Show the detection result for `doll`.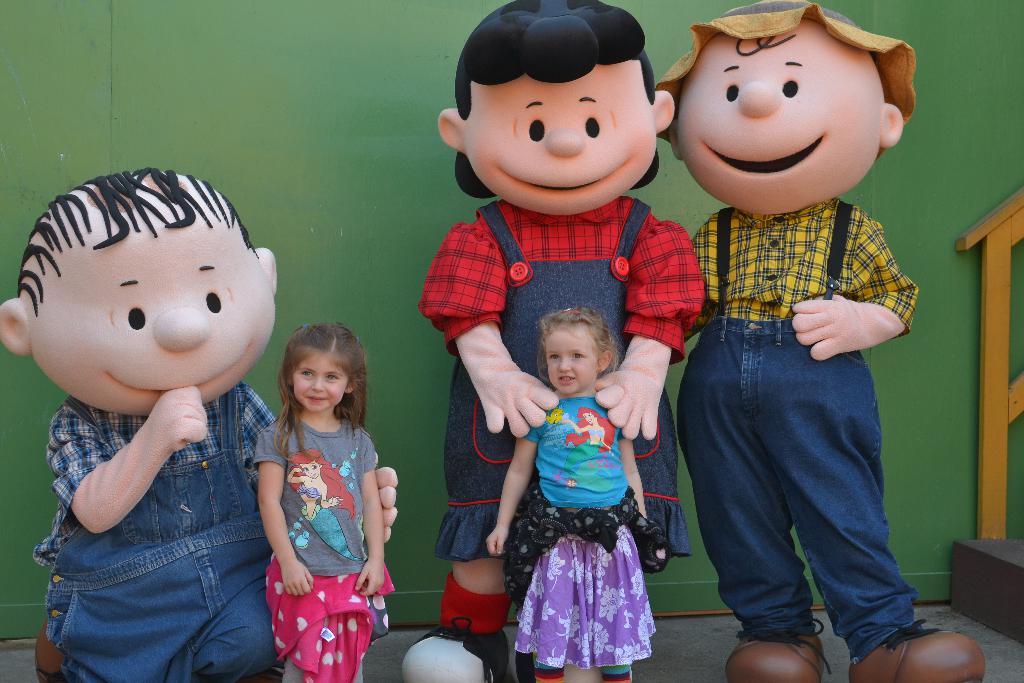
x1=9, y1=174, x2=287, y2=638.
